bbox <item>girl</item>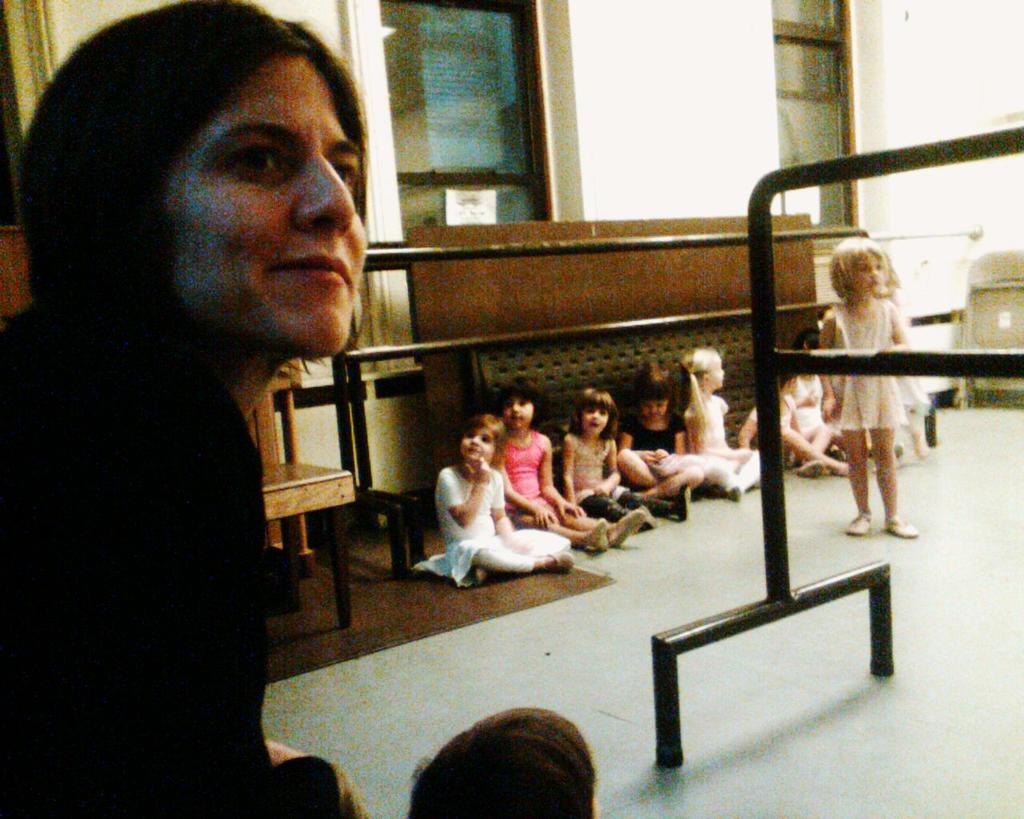
683, 346, 758, 500
